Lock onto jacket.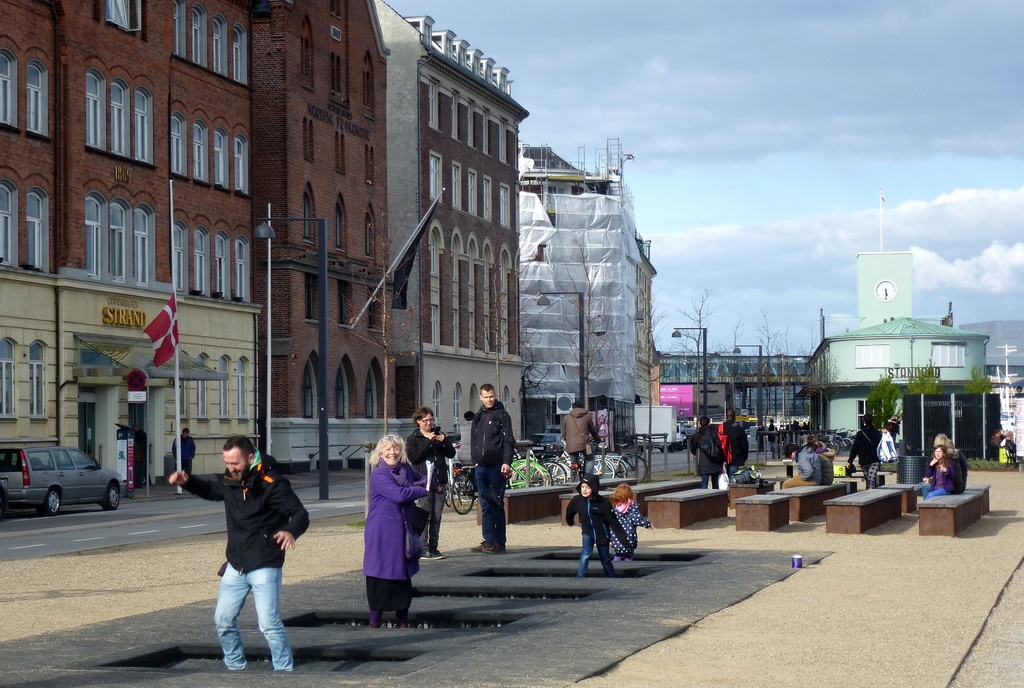
Locked: bbox(813, 448, 837, 487).
